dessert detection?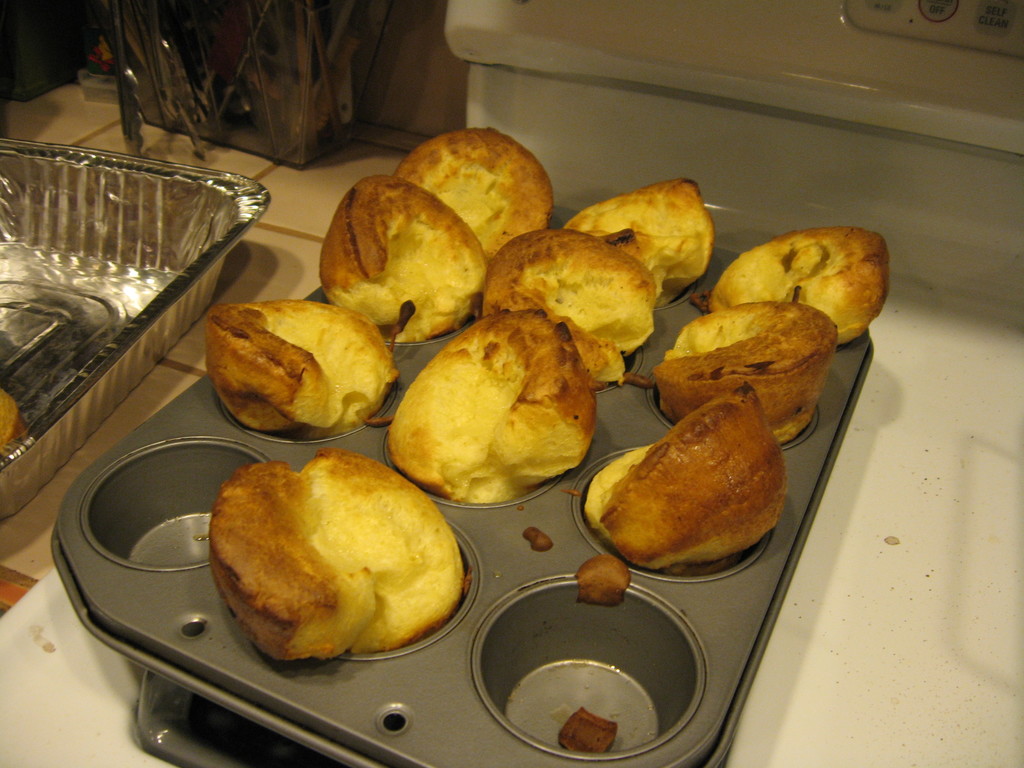
492:212:664:383
